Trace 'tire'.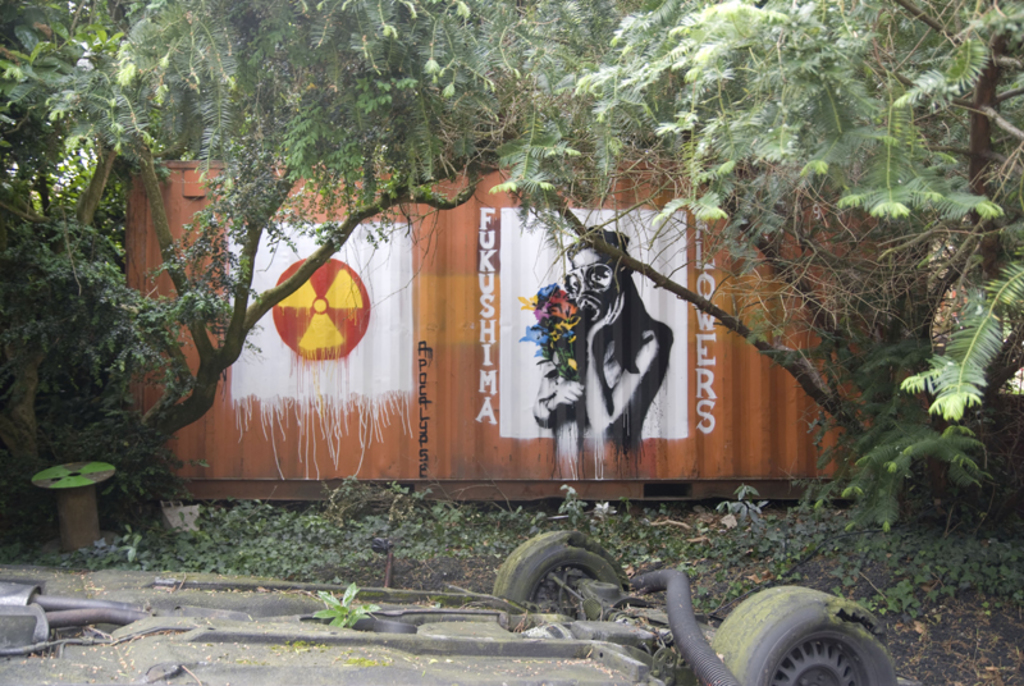
Traced to region(493, 530, 625, 614).
